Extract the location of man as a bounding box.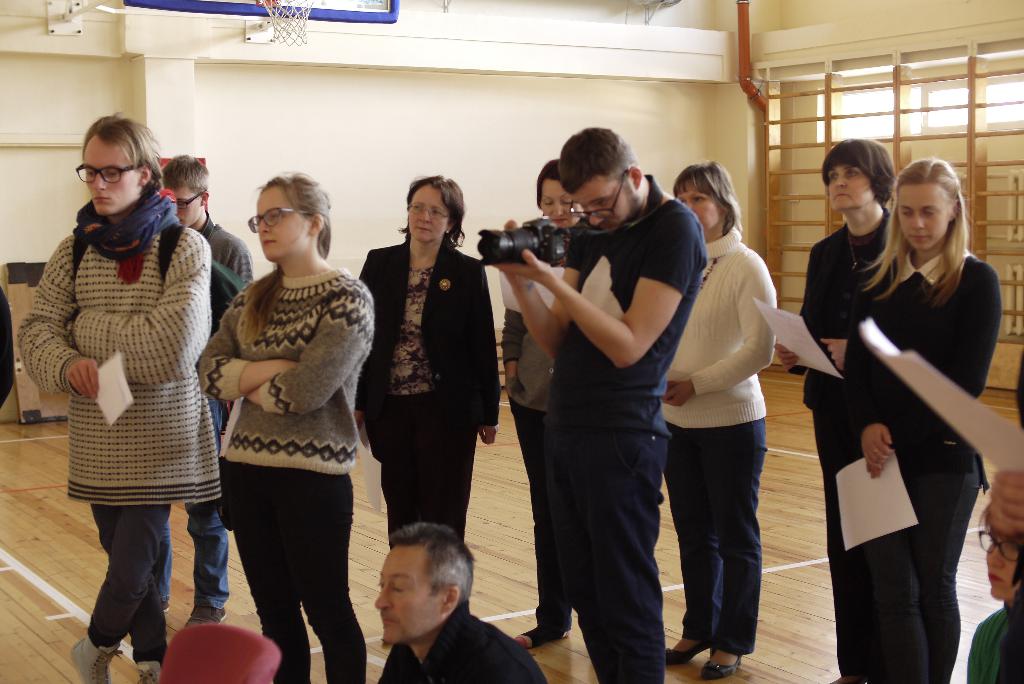
bbox(161, 160, 255, 626).
